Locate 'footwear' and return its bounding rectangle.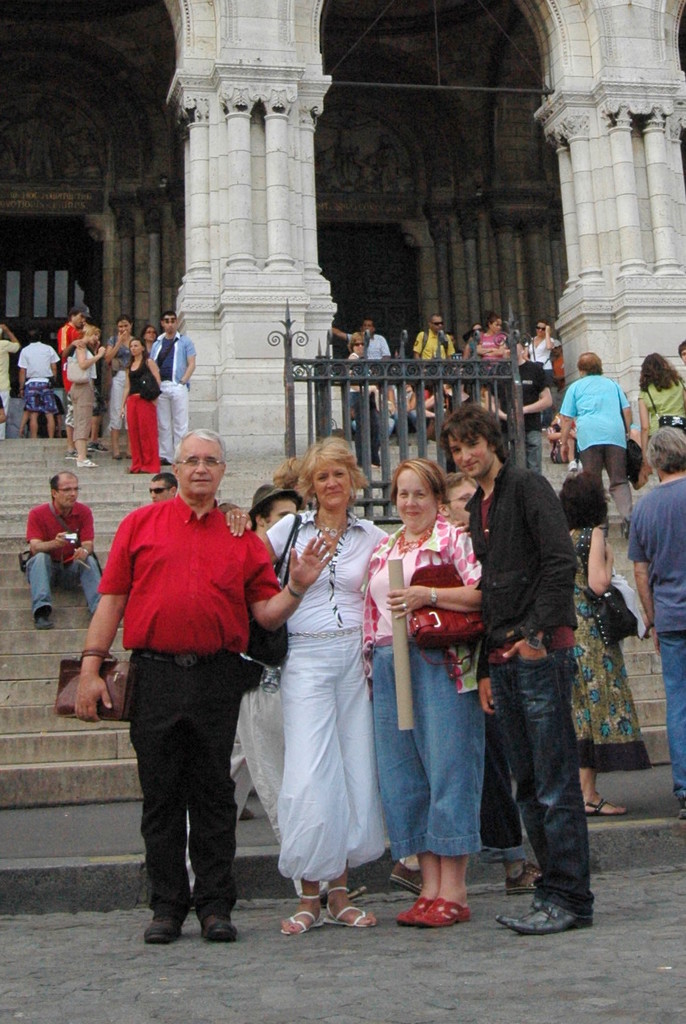
left=678, top=797, right=685, bottom=817.
